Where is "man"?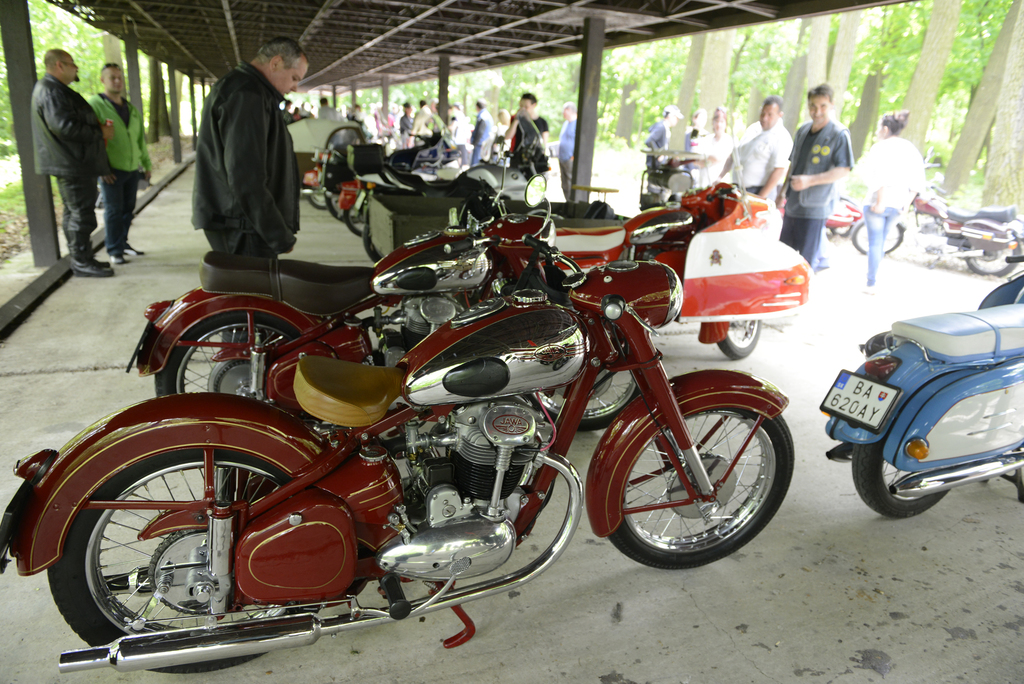
left=505, top=94, right=548, bottom=177.
